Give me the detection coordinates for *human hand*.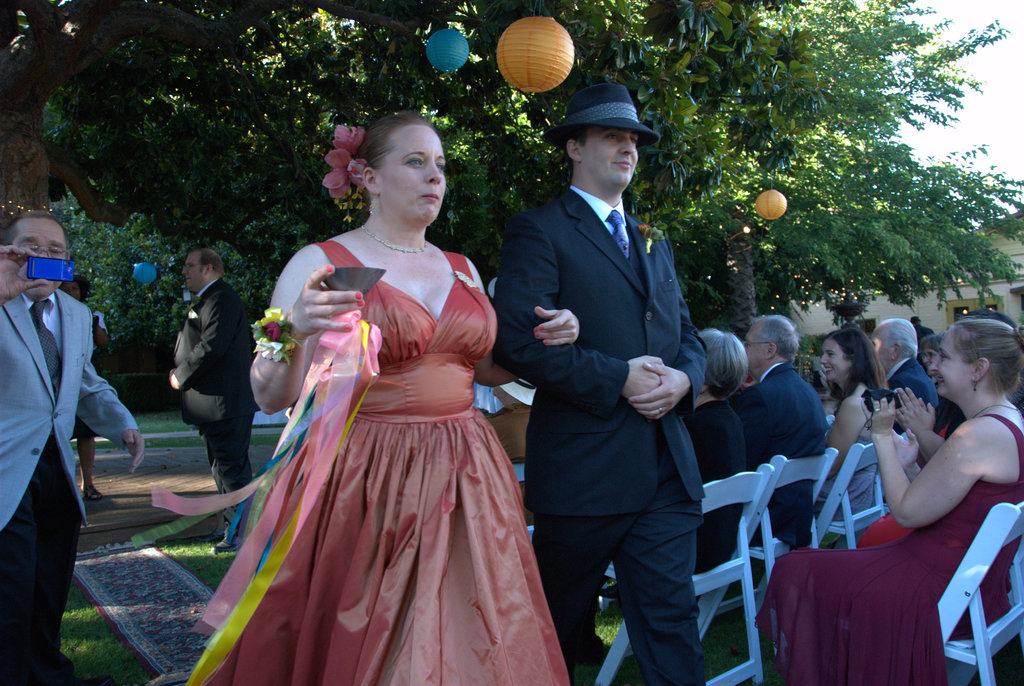
<region>859, 397, 900, 437</region>.
